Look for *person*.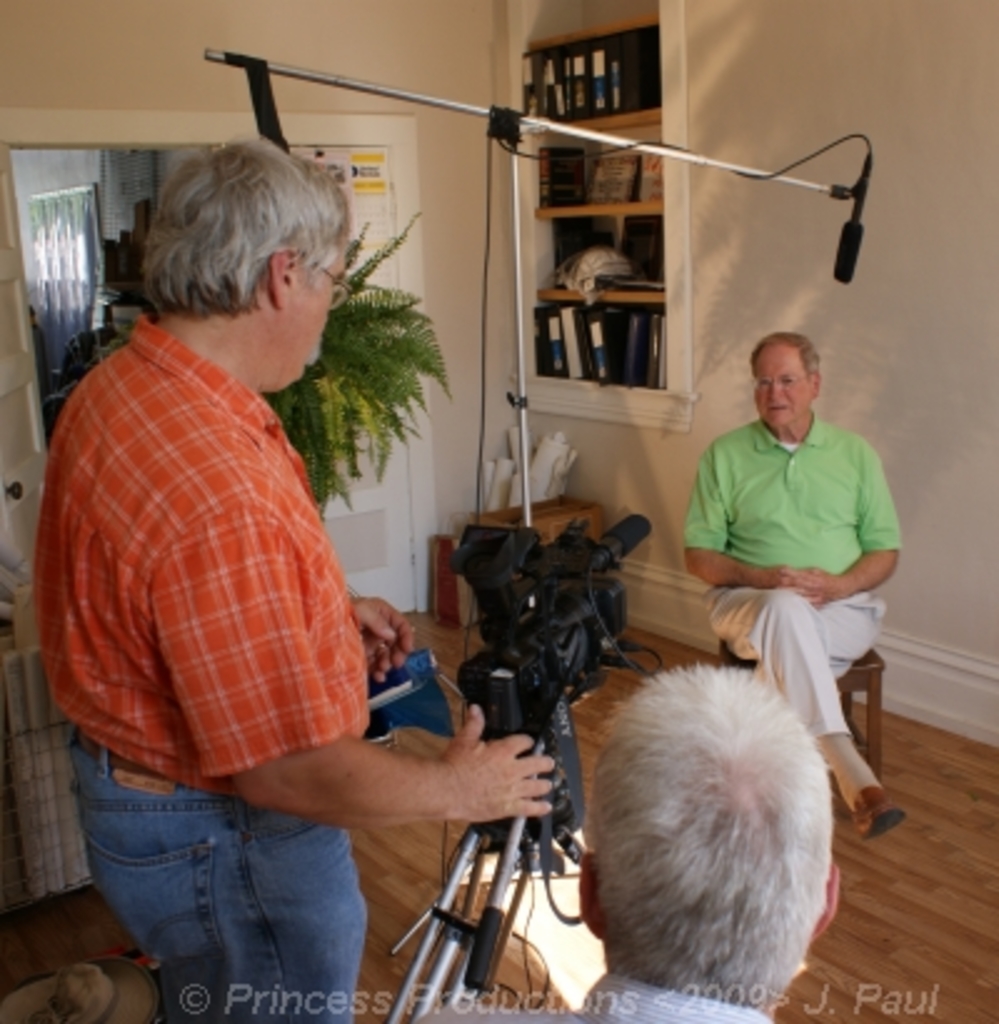
Found: <bbox>677, 322, 917, 849</bbox>.
